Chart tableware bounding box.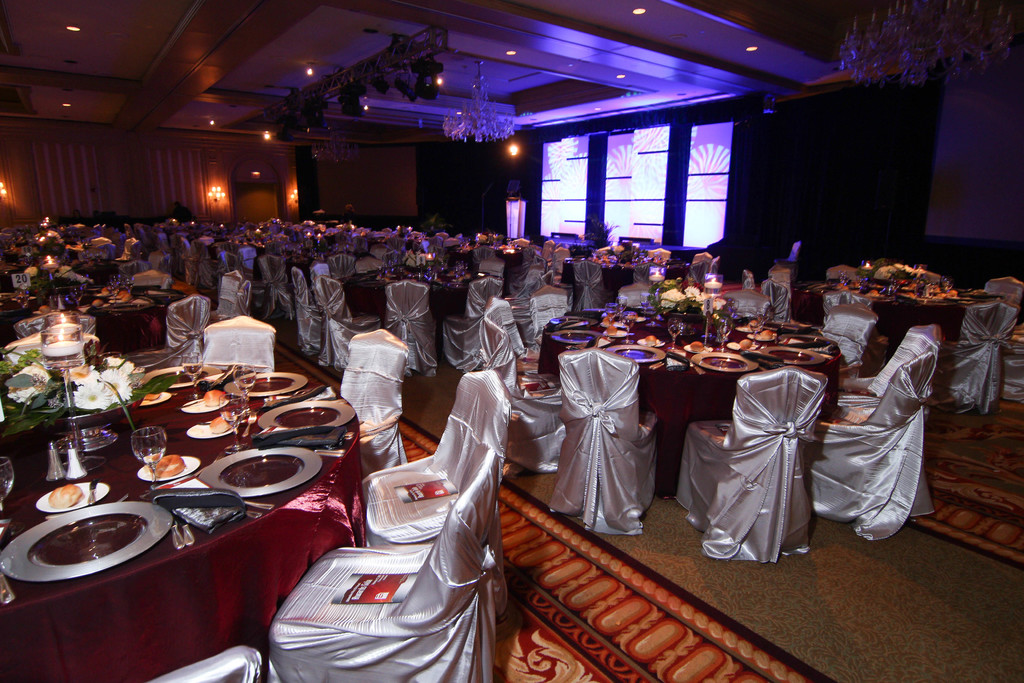
Charted: bbox=(138, 363, 227, 390).
